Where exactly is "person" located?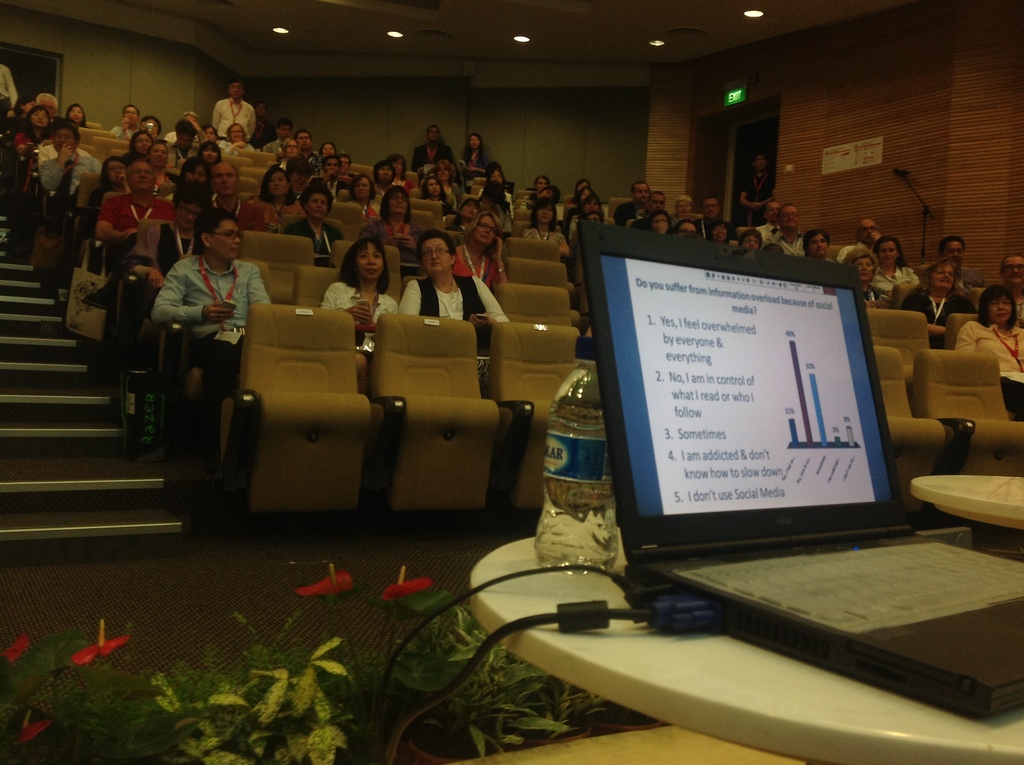
Its bounding box is (left=953, top=286, right=1023, bottom=423).
